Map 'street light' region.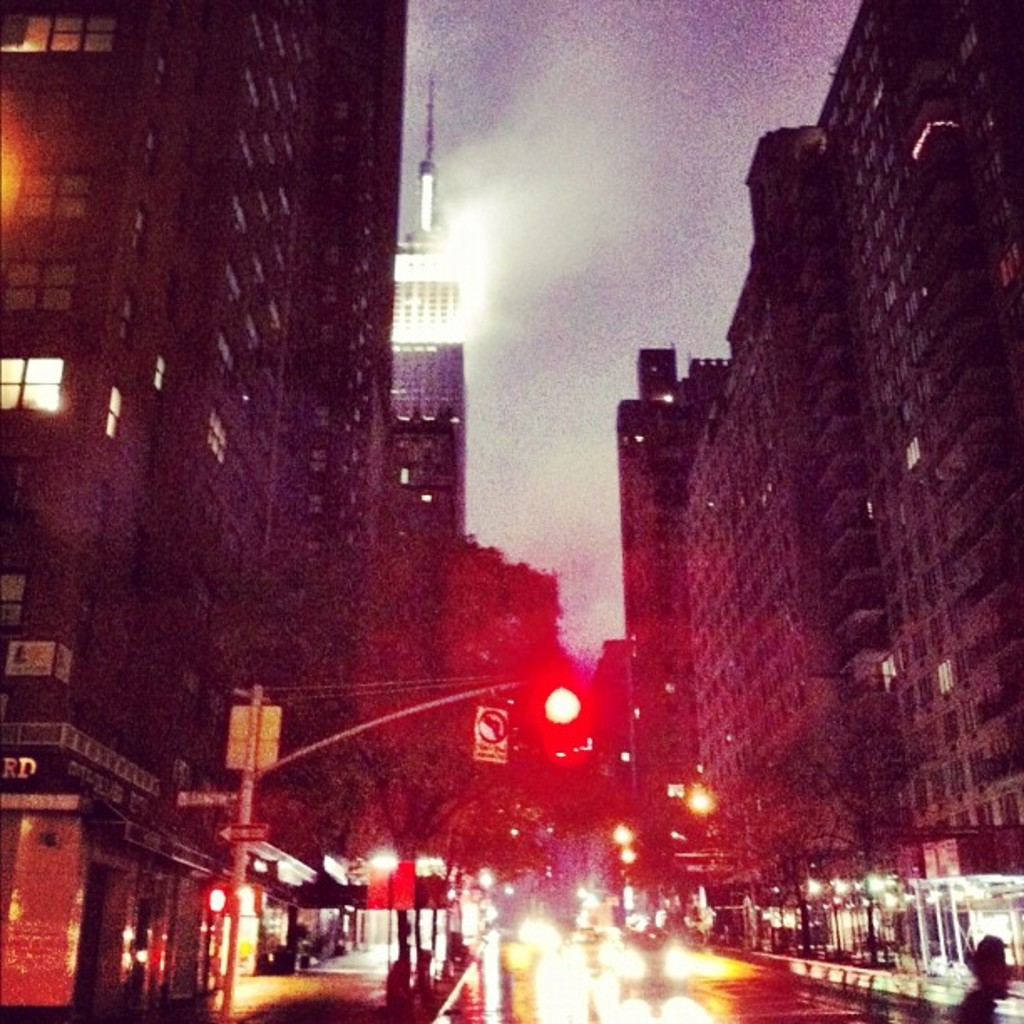
Mapped to box=[686, 776, 810, 1022].
